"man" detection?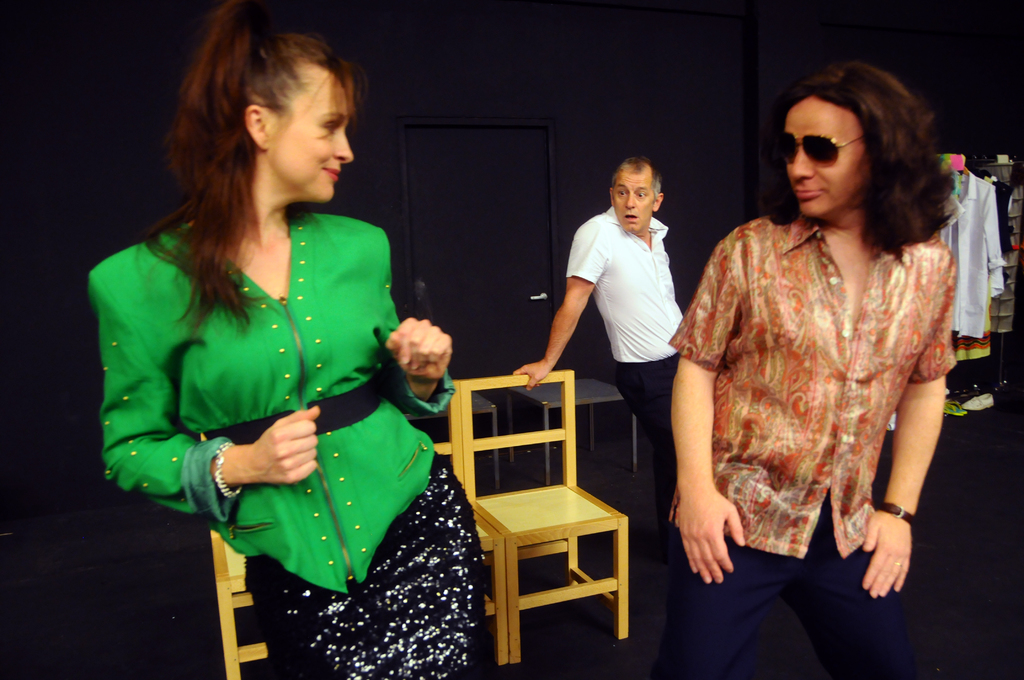
(548, 141, 712, 535)
